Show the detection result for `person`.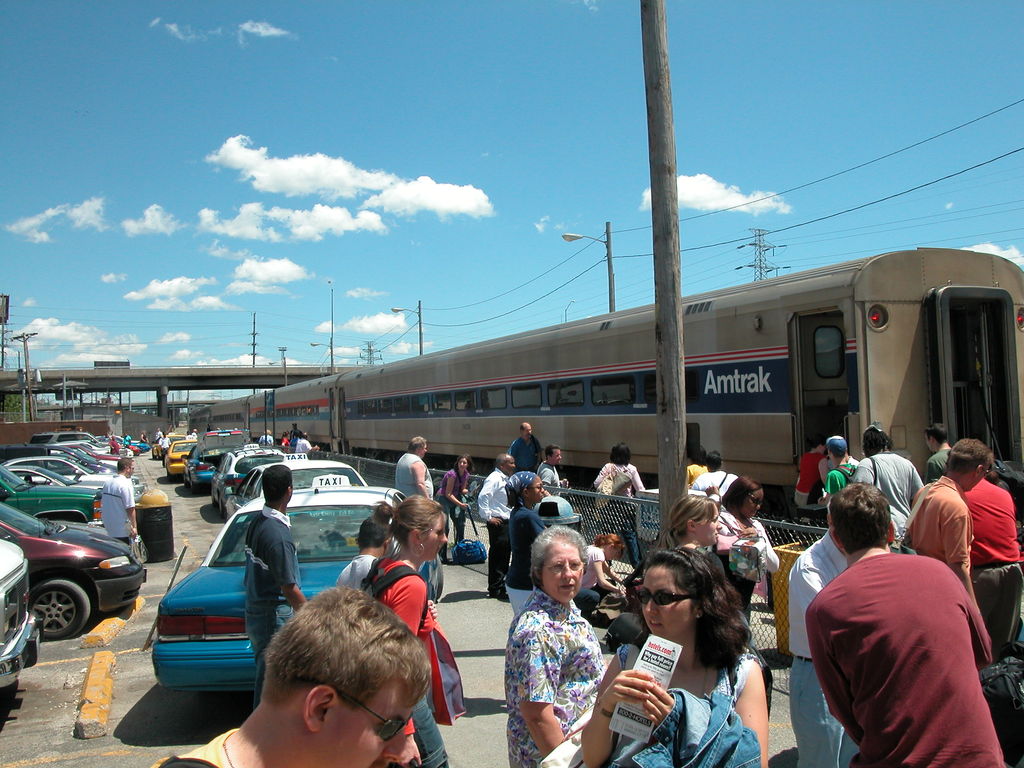
select_region(700, 476, 780, 641).
